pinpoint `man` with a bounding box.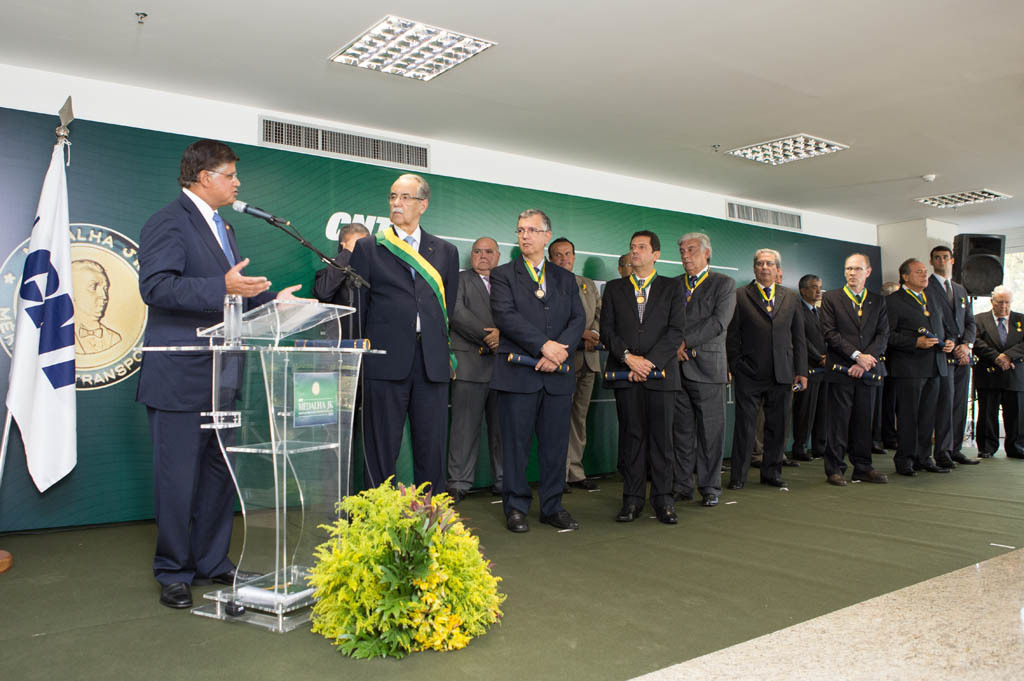
{"left": 116, "top": 126, "right": 246, "bottom": 604}.
